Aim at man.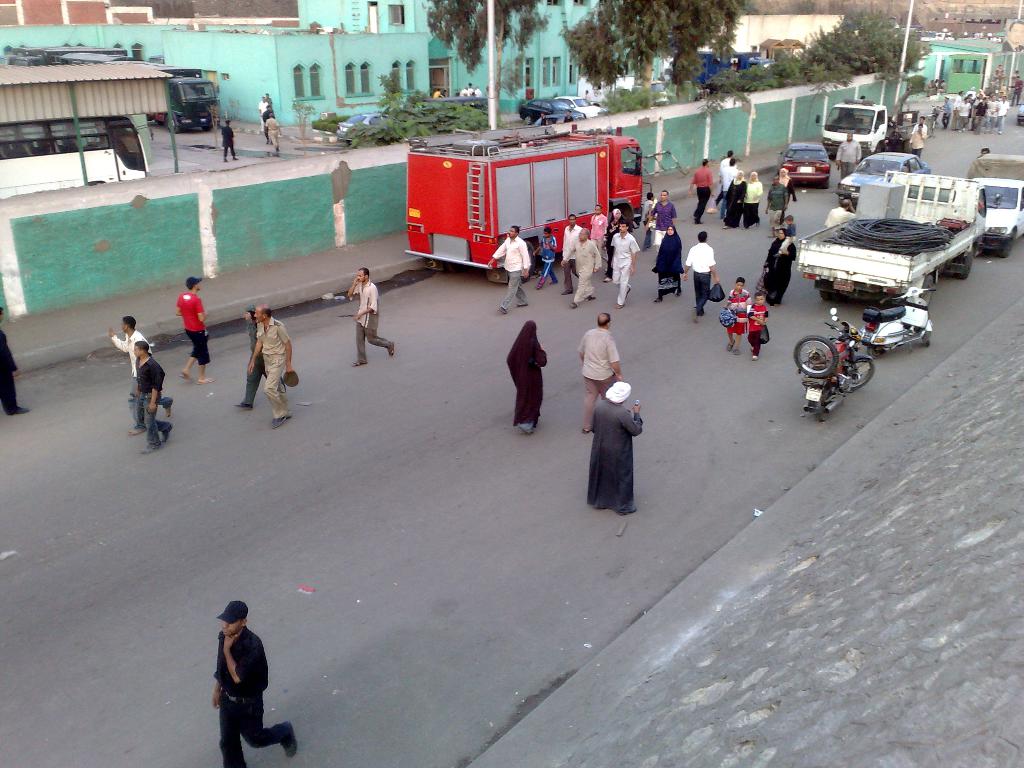
Aimed at <region>174, 278, 215, 383</region>.
